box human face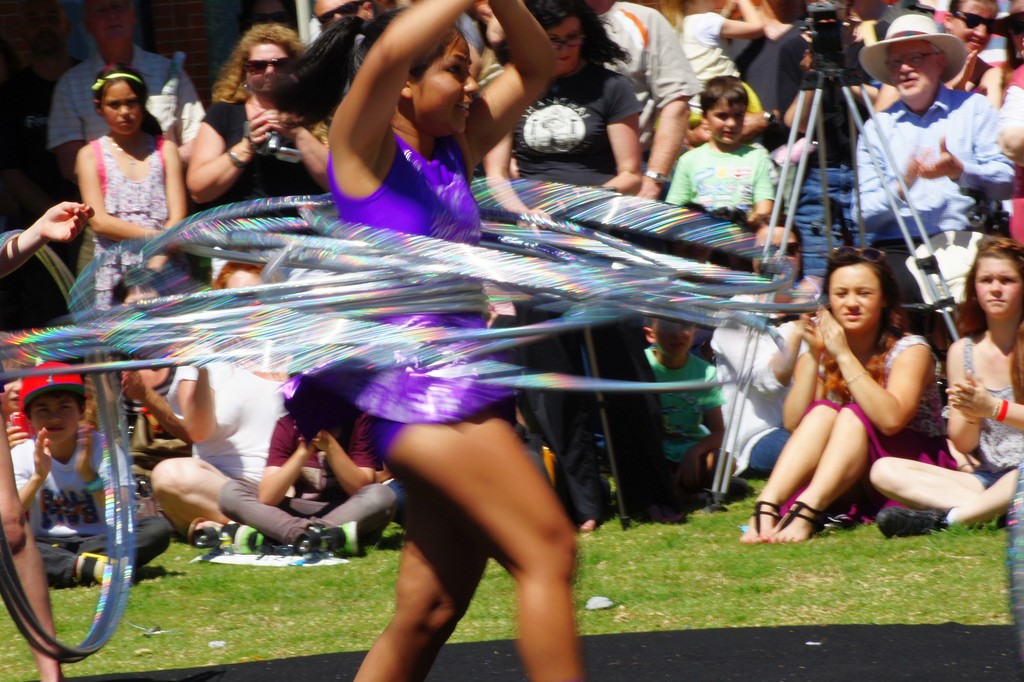
x1=829, y1=262, x2=883, y2=333
